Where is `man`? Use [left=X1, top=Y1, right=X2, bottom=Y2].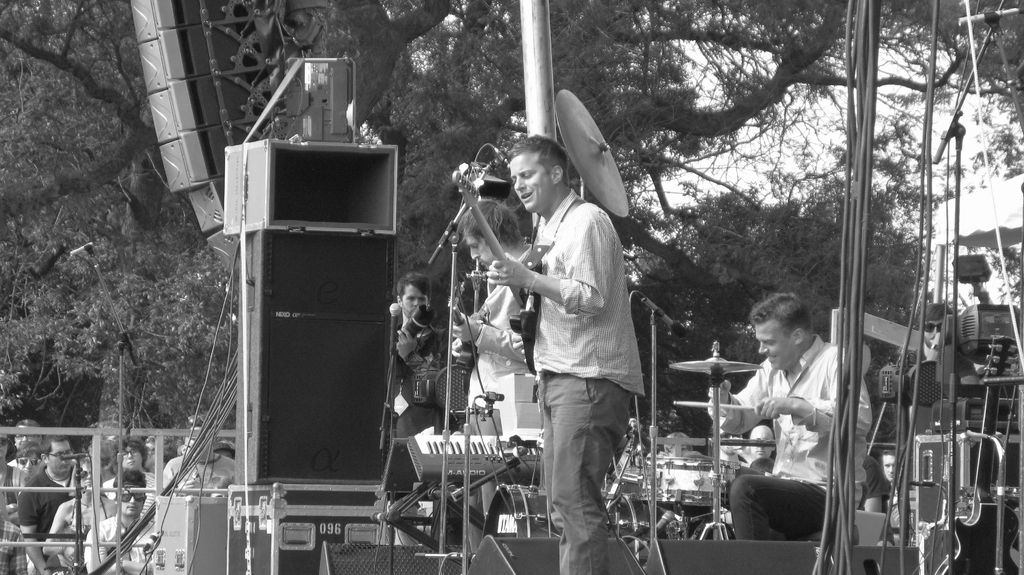
[left=0, top=422, right=59, bottom=503].
